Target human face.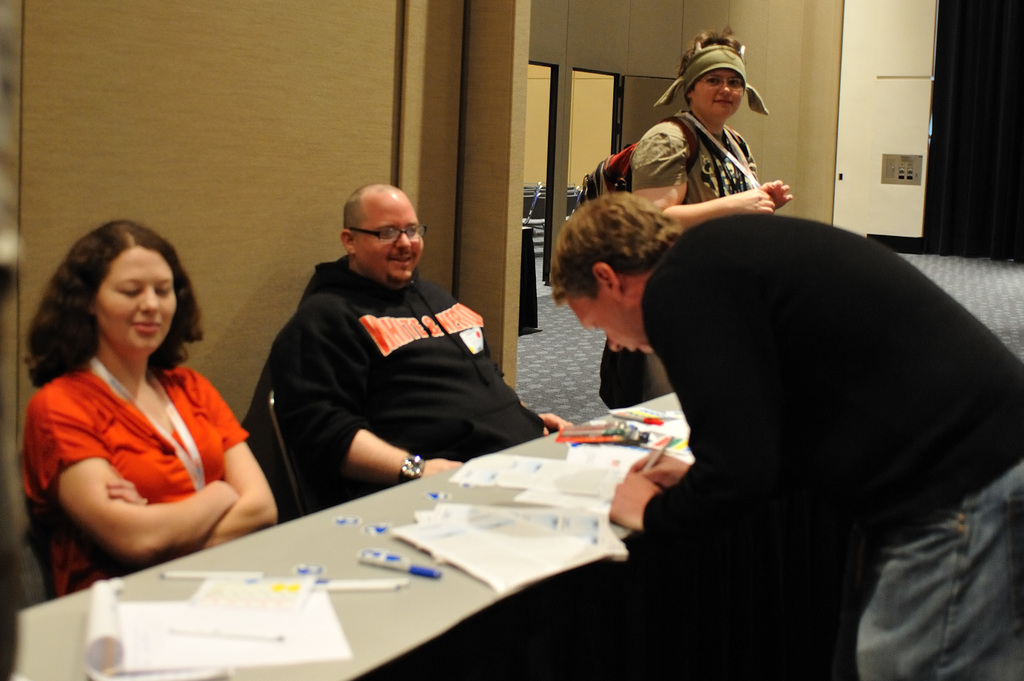
Target region: 352:193:424:276.
